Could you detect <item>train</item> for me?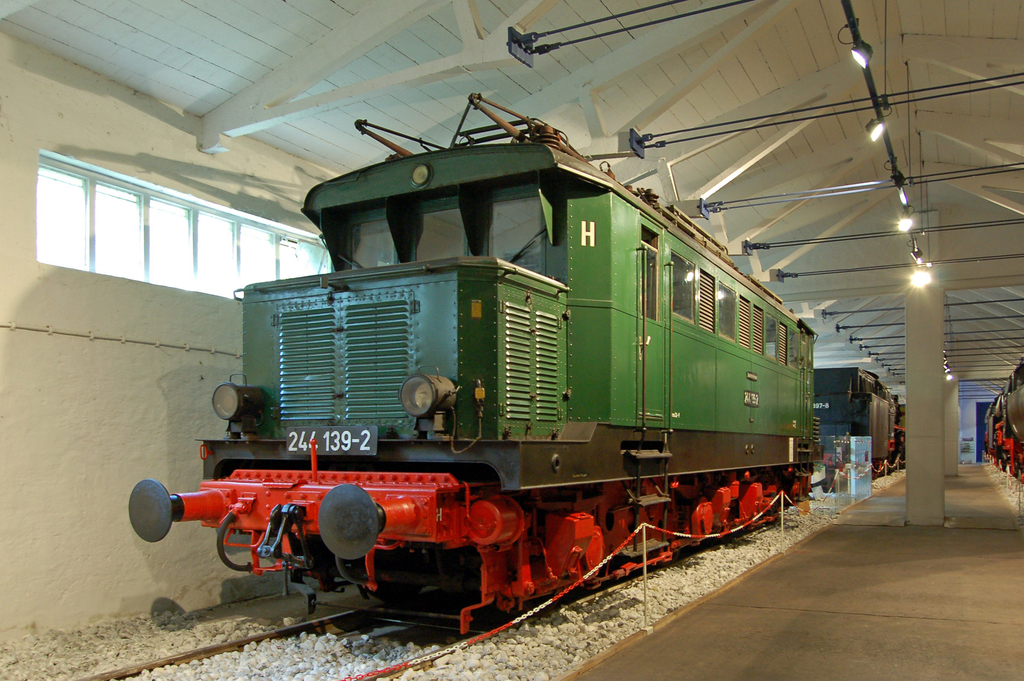
Detection result: [128, 94, 908, 635].
